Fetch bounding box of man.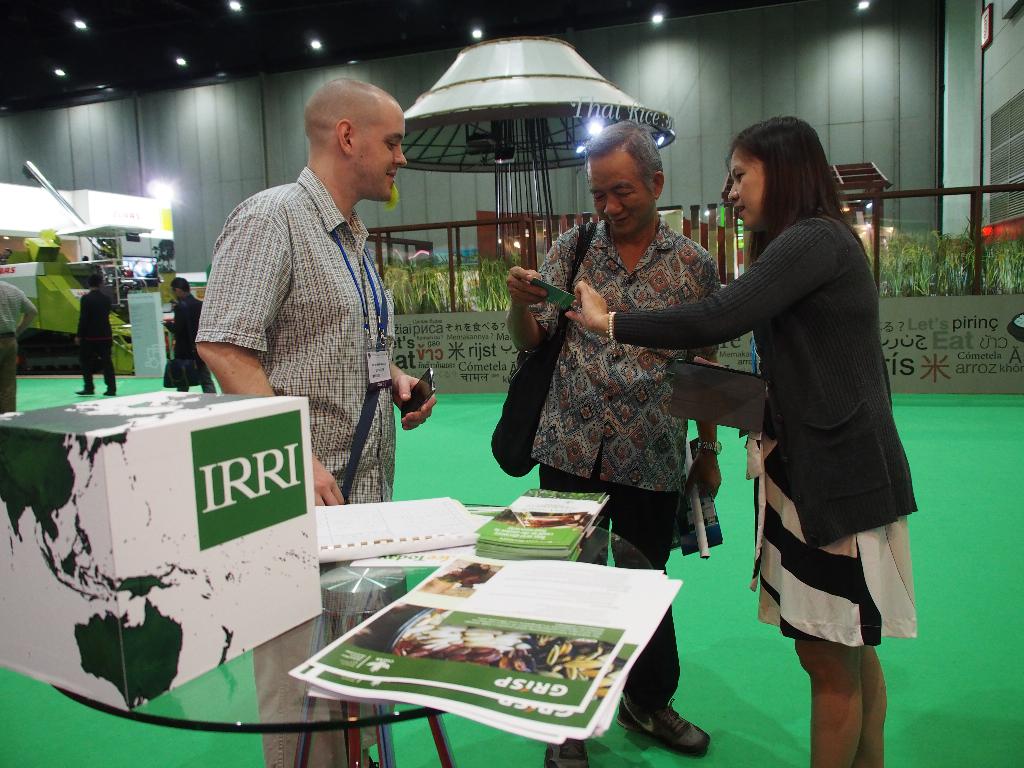
Bbox: x1=195, y1=79, x2=438, y2=767.
